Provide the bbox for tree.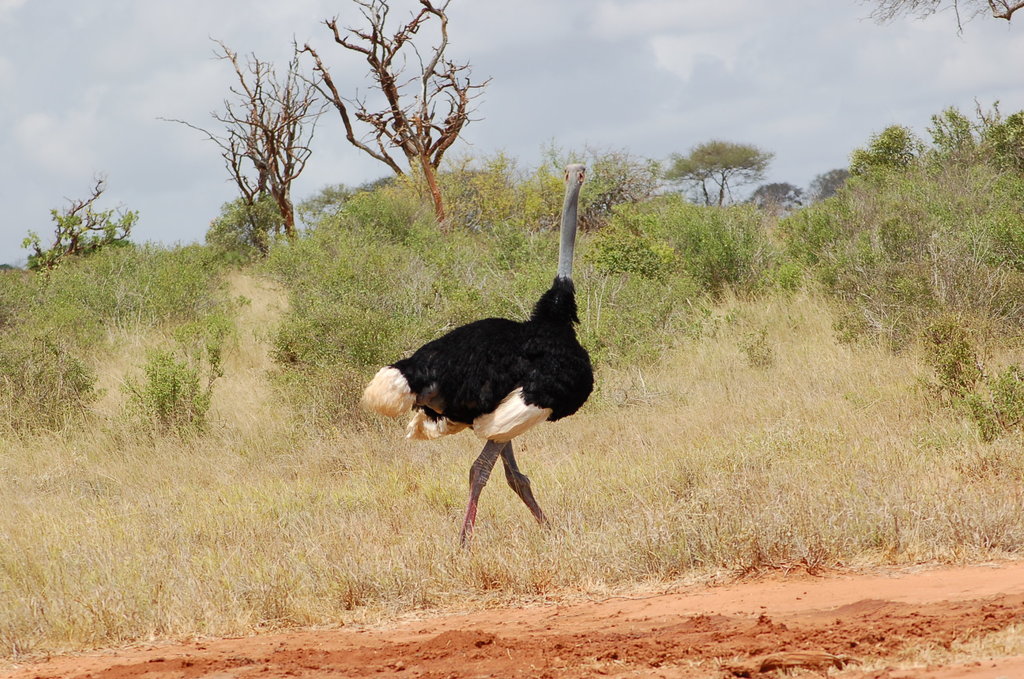
[x1=659, y1=140, x2=770, y2=225].
